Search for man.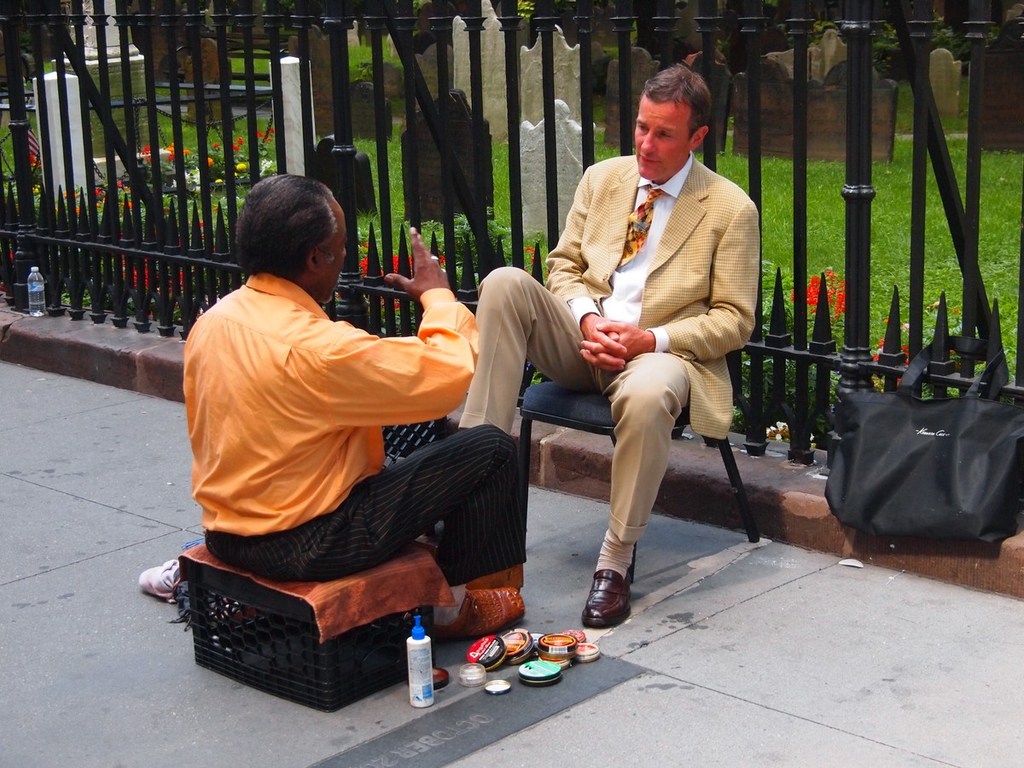
Found at Rect(187, 175, 527, 631).
